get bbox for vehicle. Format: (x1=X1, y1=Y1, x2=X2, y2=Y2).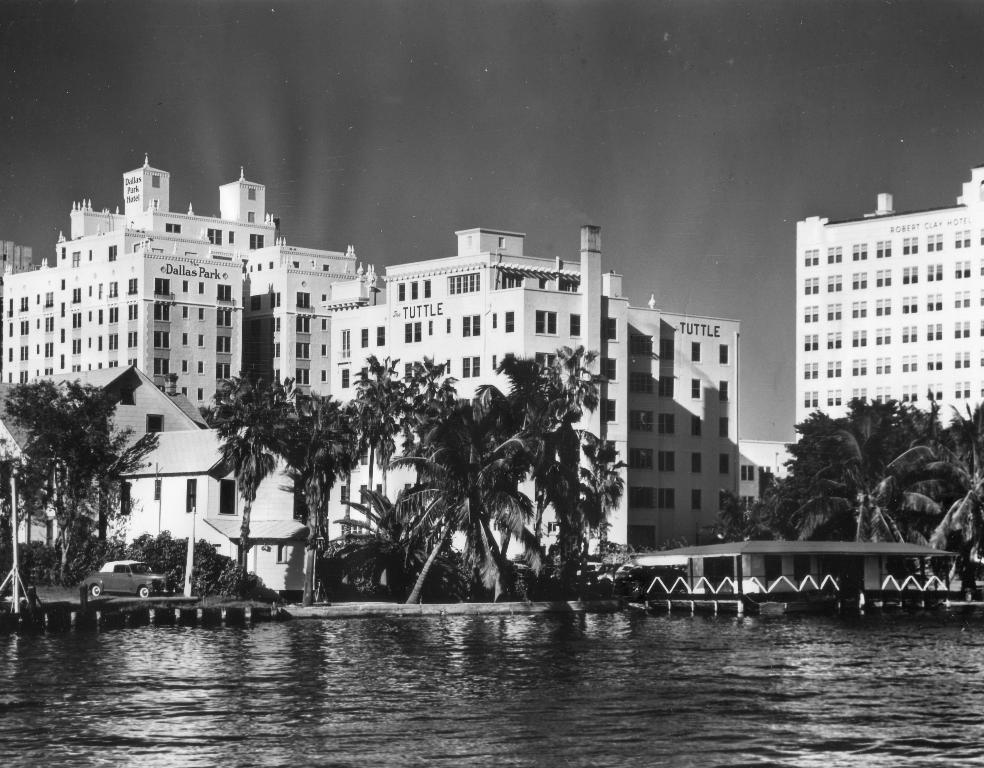
(x1=85, y1=561, x2=178, y2=599).
